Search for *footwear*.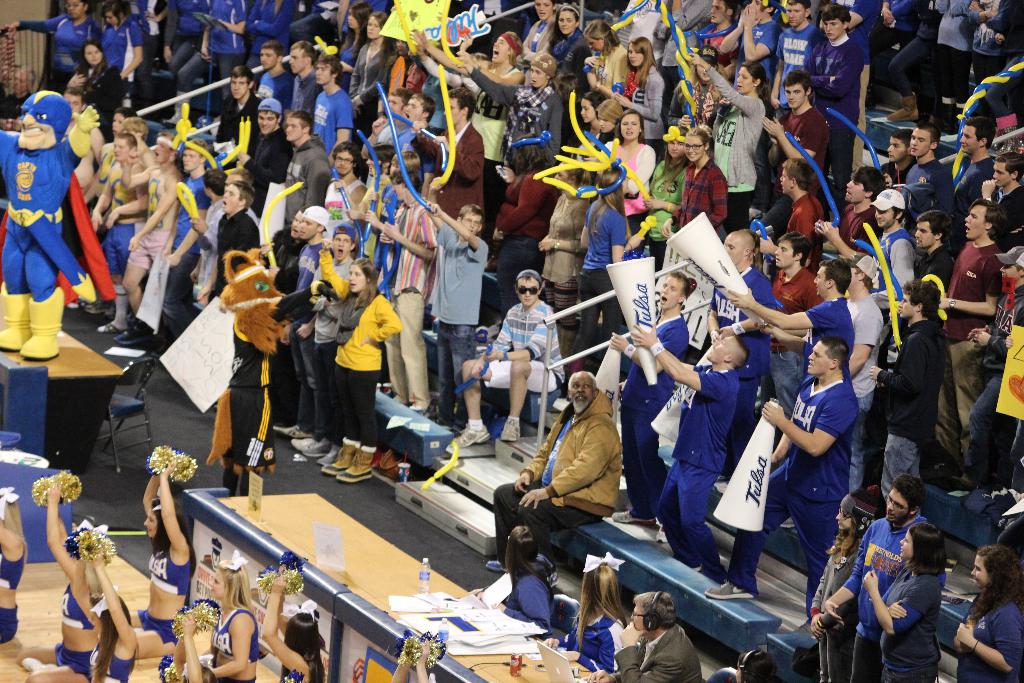
Found at 285/424/310/438.
